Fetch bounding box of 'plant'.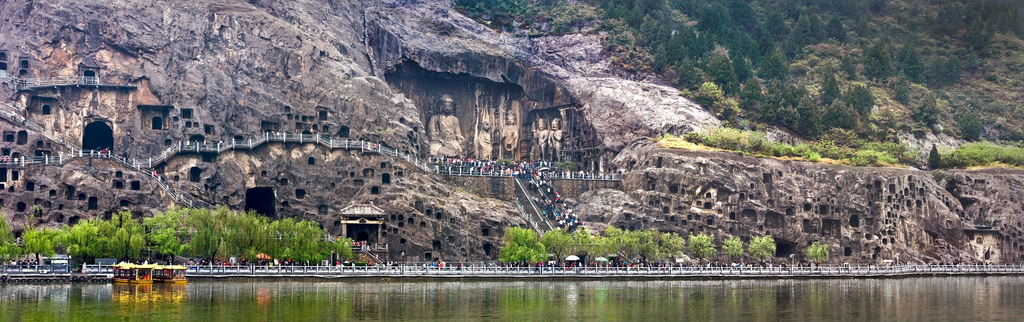
Bbox: (446, 2, 1023, 147).
